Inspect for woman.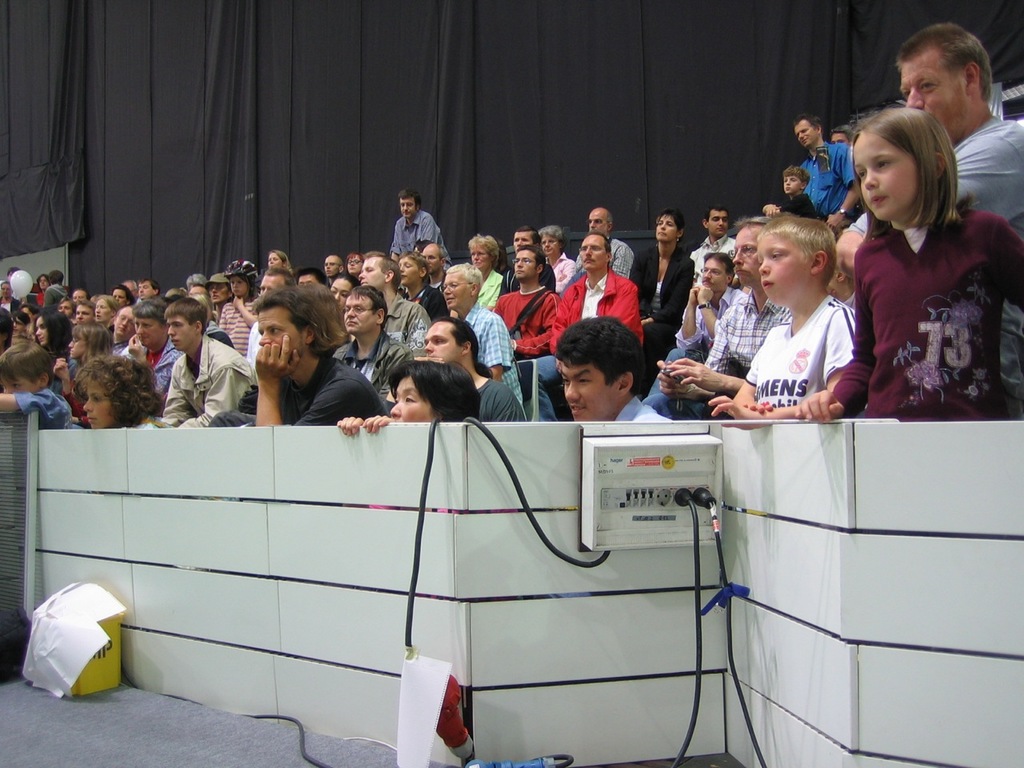
Inspection: (72, 350, 176, 434).
